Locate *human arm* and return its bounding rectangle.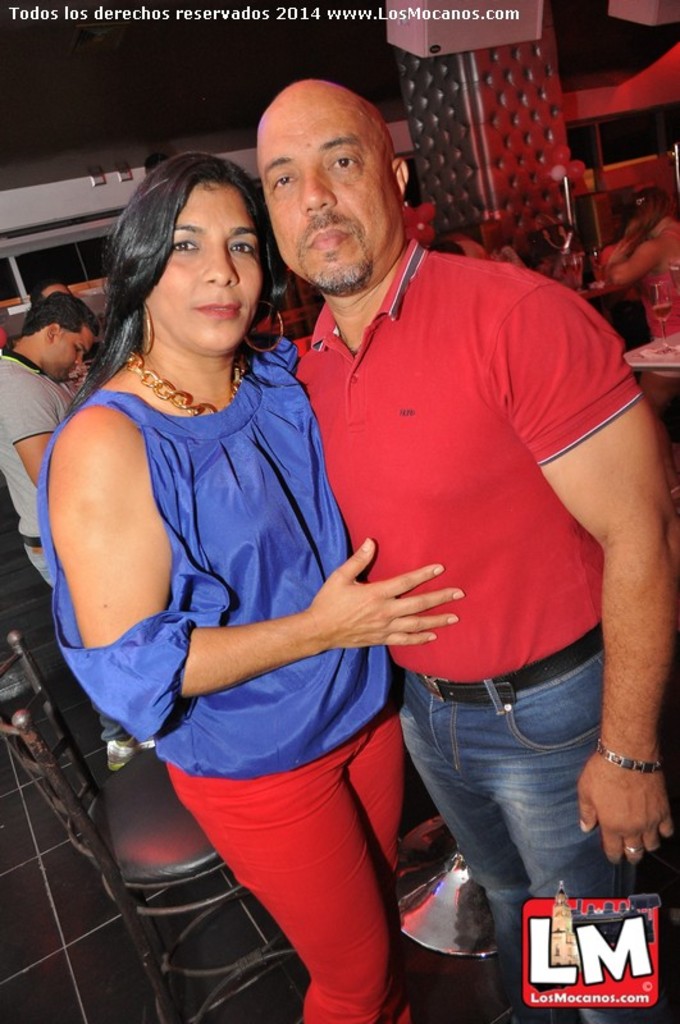
bbox(487, 274, 679, 868).
